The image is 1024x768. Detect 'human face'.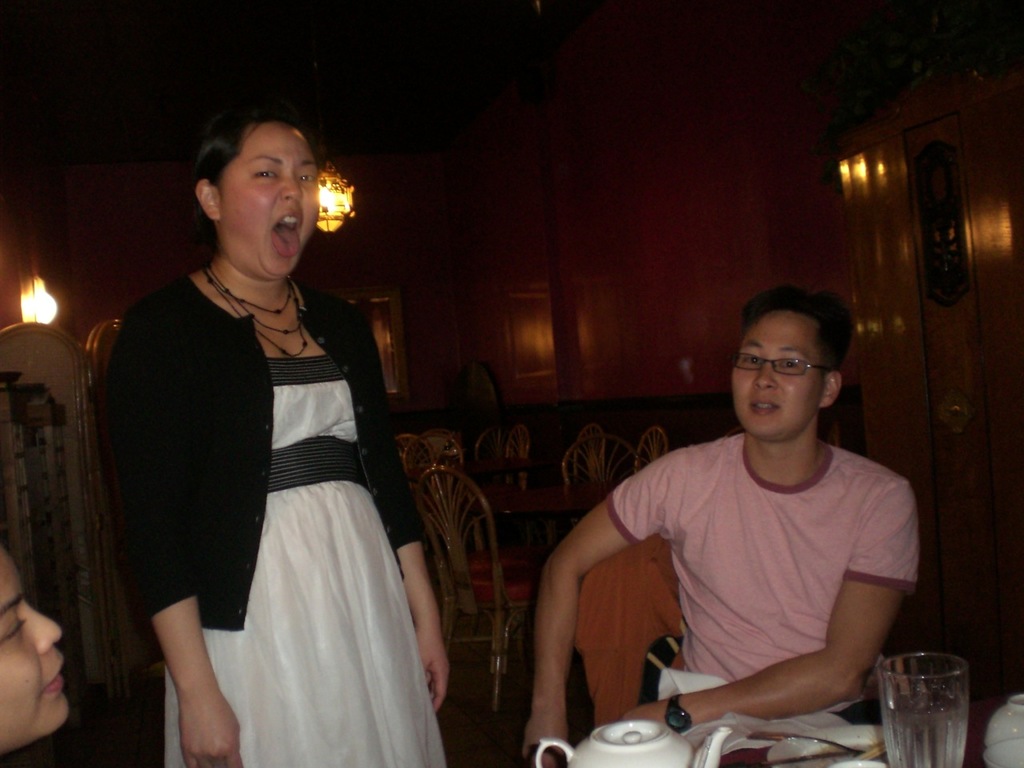
Detection: bbox=(0, 538, 66, 746).
